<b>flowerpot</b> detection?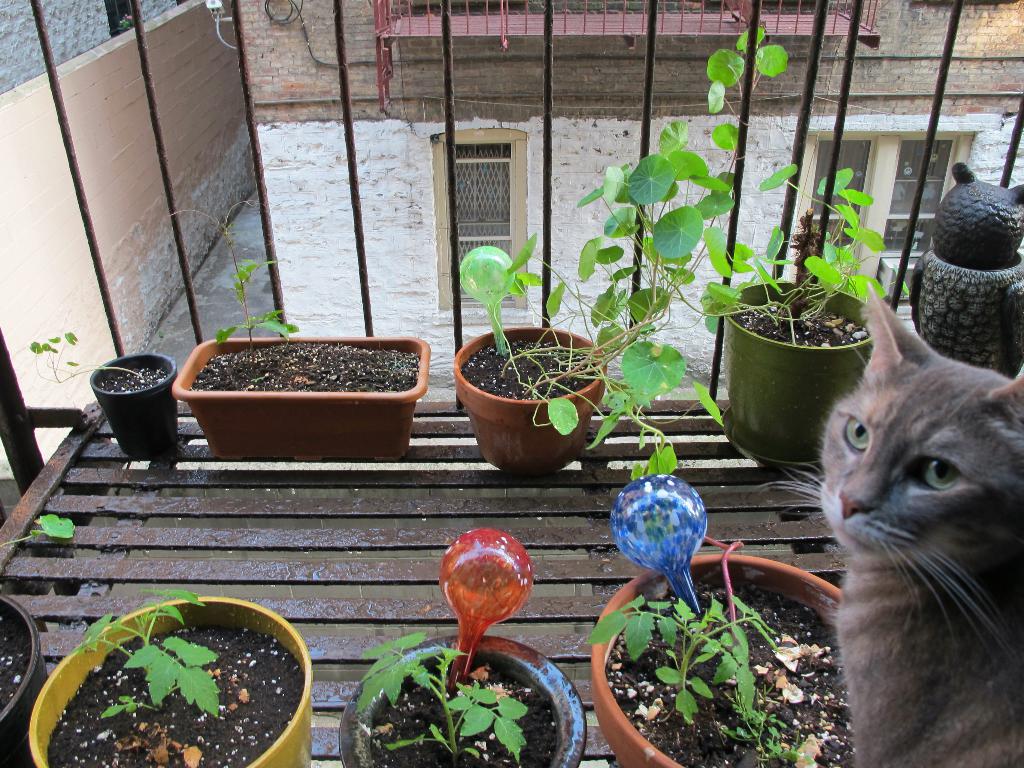
(724, 280, 882, 466)
